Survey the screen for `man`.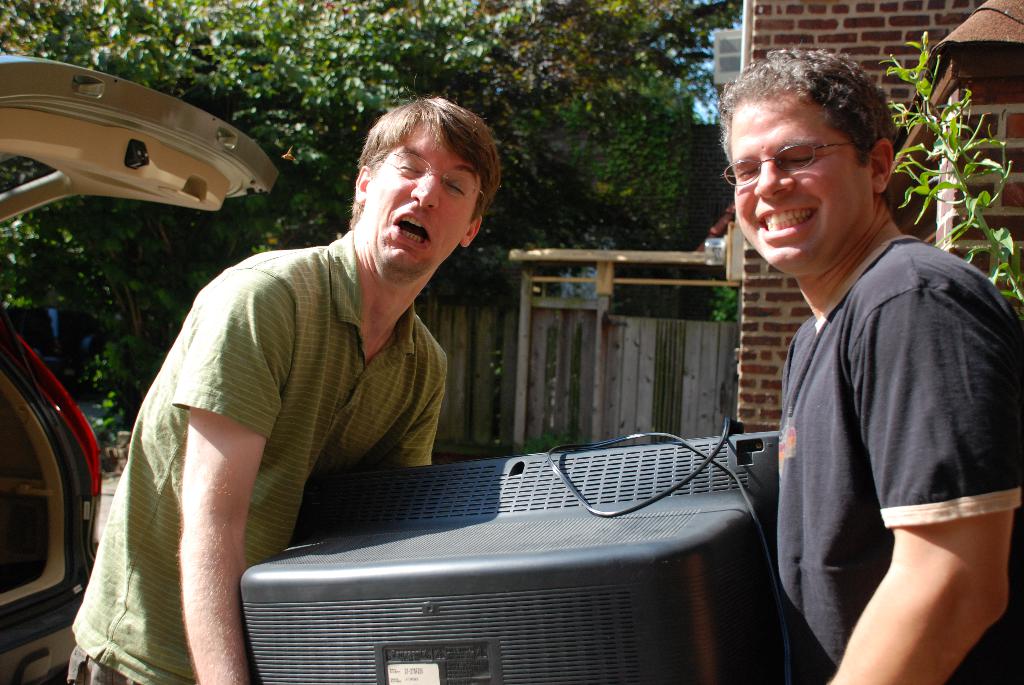
Survey found: <region>65, 98, 500, 684</region>.
